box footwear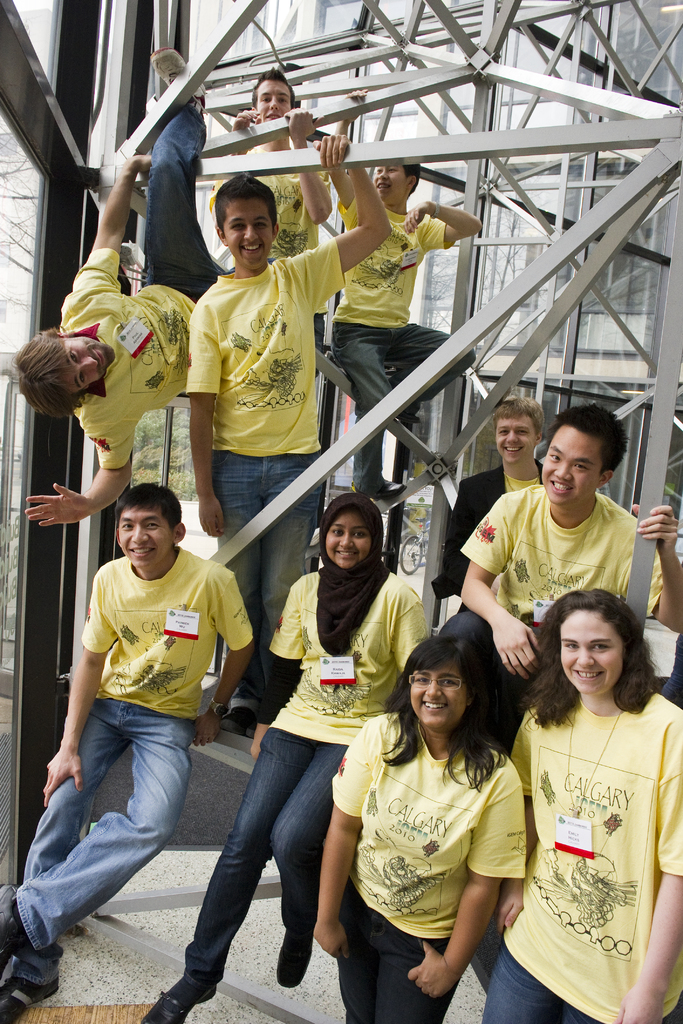
<box>140,972,217,1023</box>
